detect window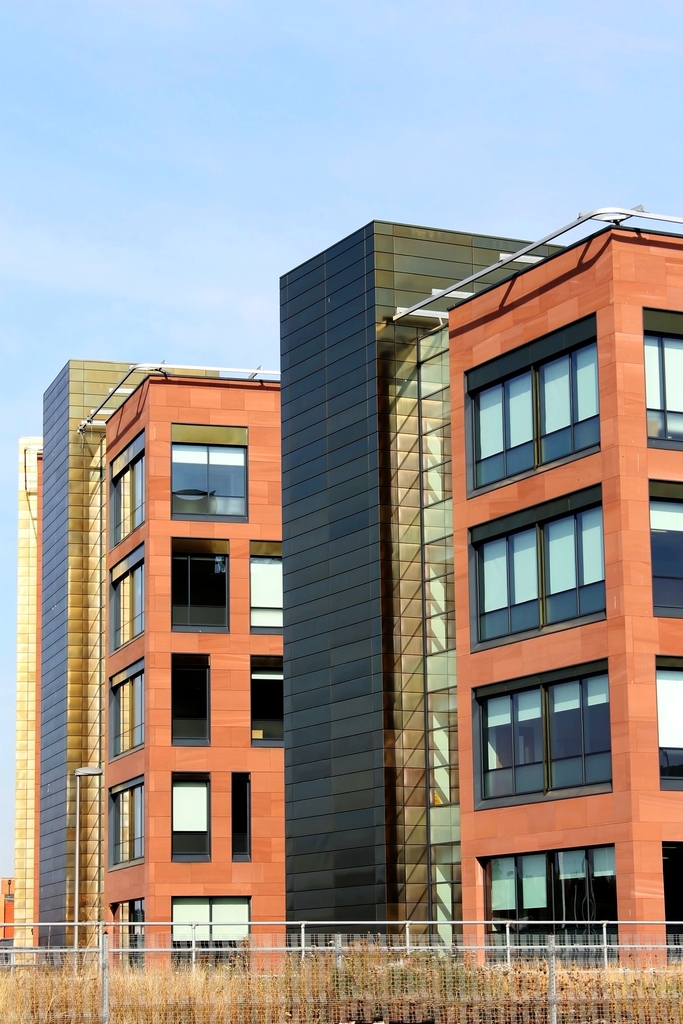
select_region(245, 536, 288, 632)
